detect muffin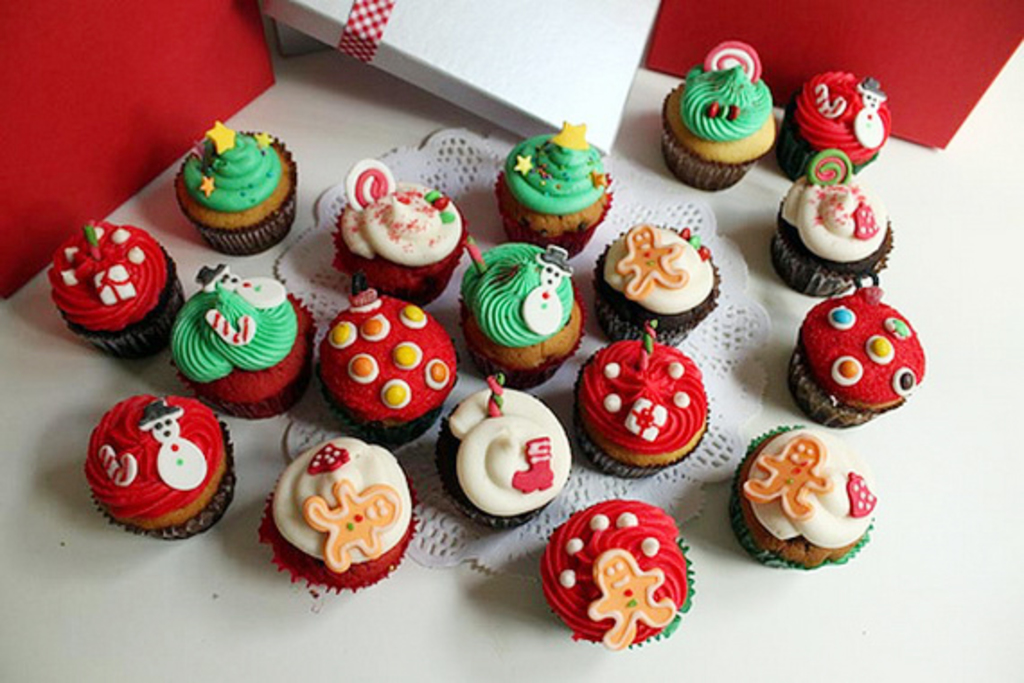
{"x1": 449, "y1": 232, "x2": 580, "y2": 394}
